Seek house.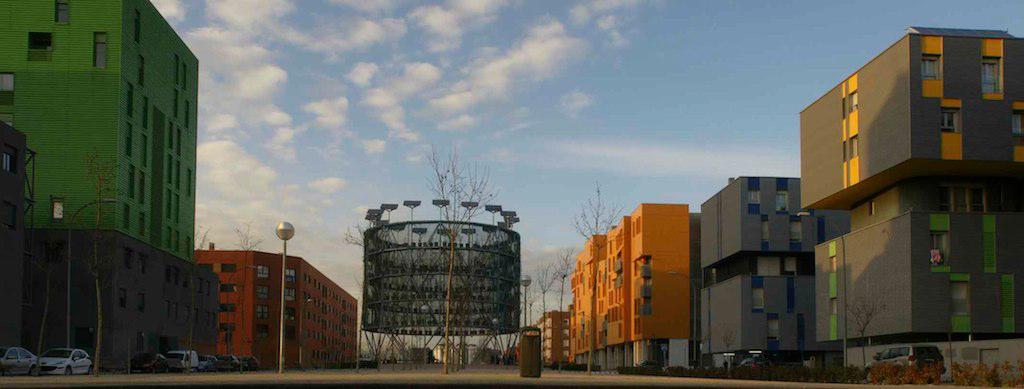
(199,254,359,360).
